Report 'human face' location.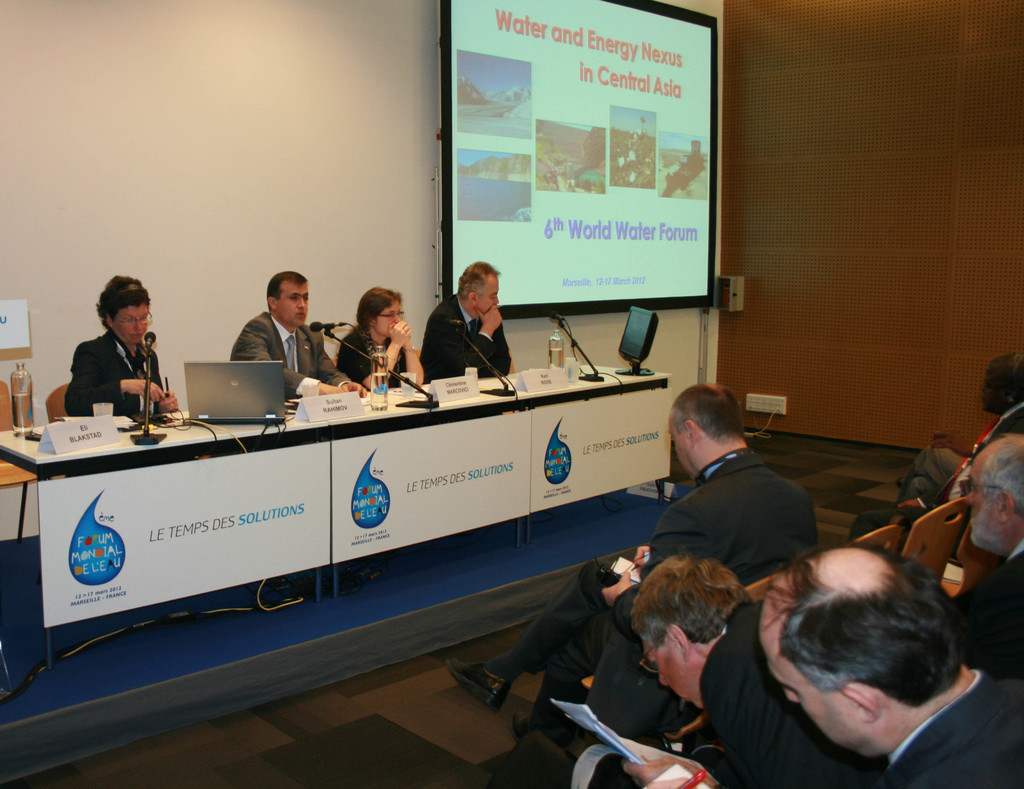
Report: x1=279 y1=285 x2=310 y2=324.
